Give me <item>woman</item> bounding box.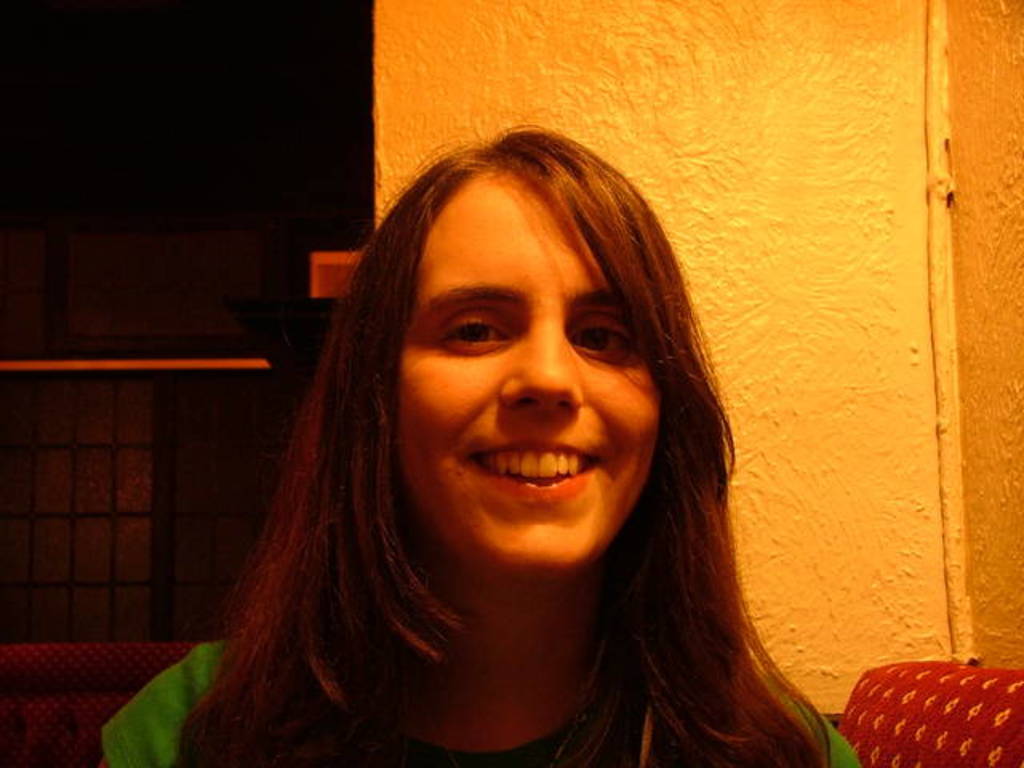
rect(134, 134, 870, 767).
